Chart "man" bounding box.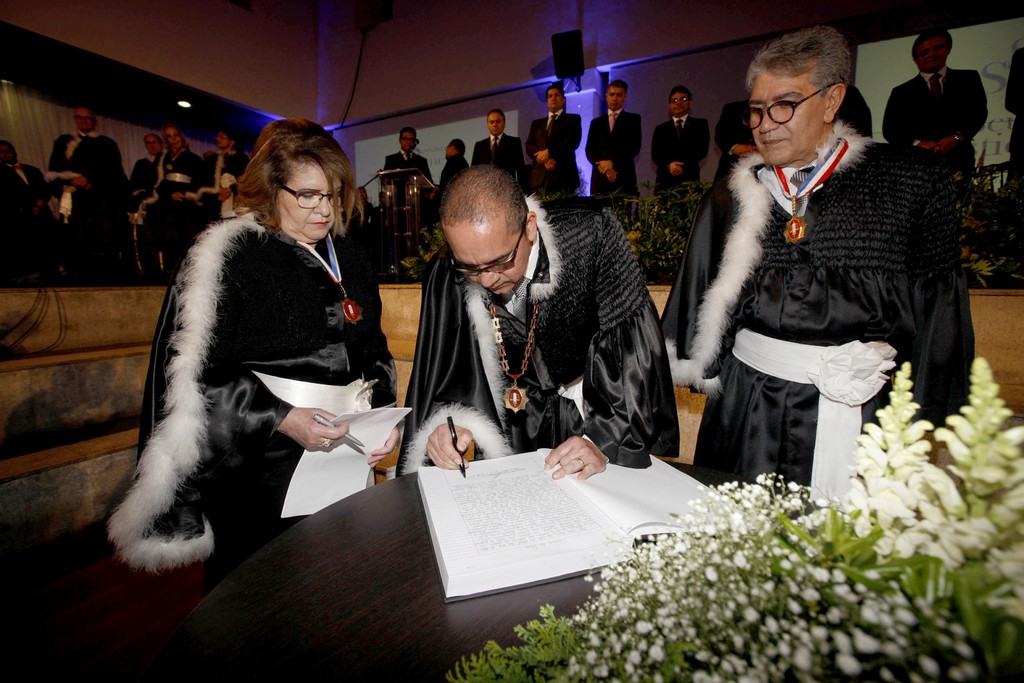
Charted: (0,142,54,235).
